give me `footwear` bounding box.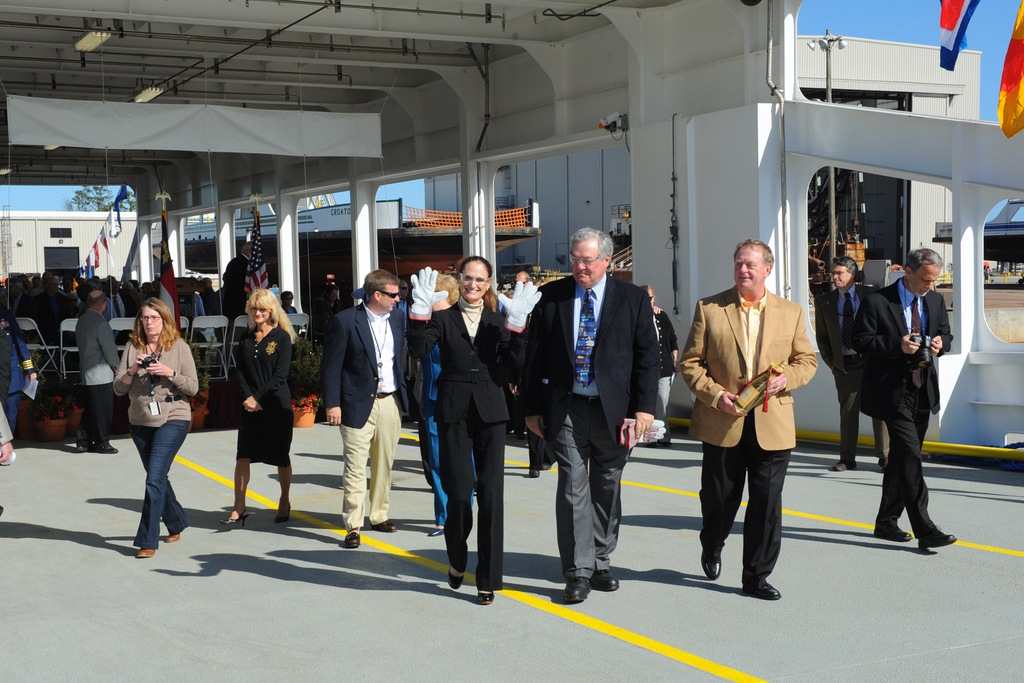
135, 547, 156, 559.
